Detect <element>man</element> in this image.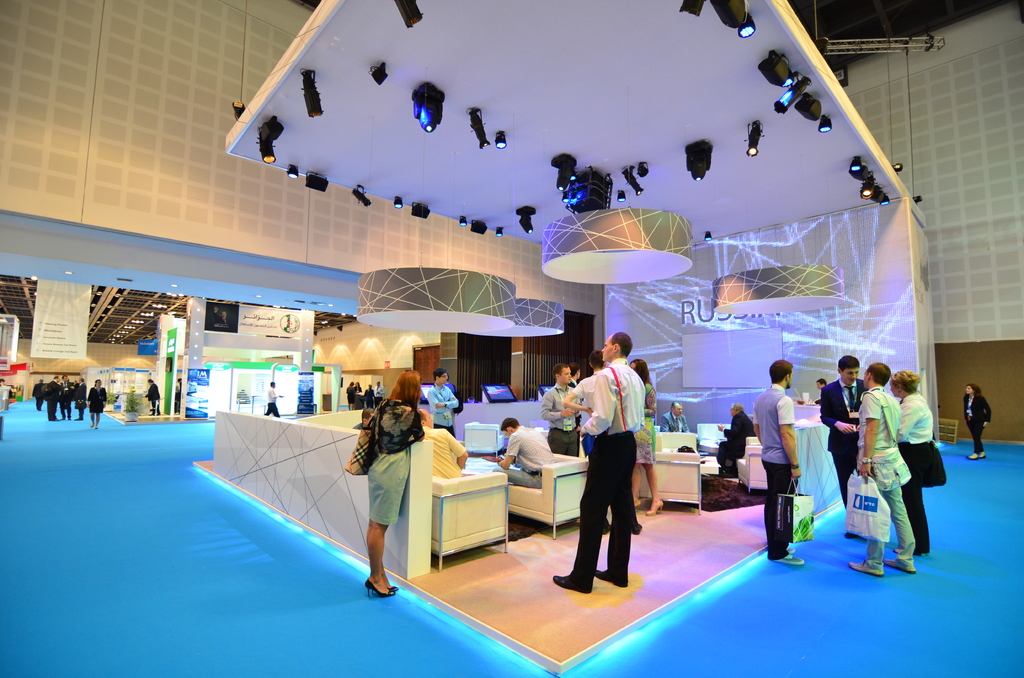
Detection: (left=142, top=380, right=161, bottom=416).
